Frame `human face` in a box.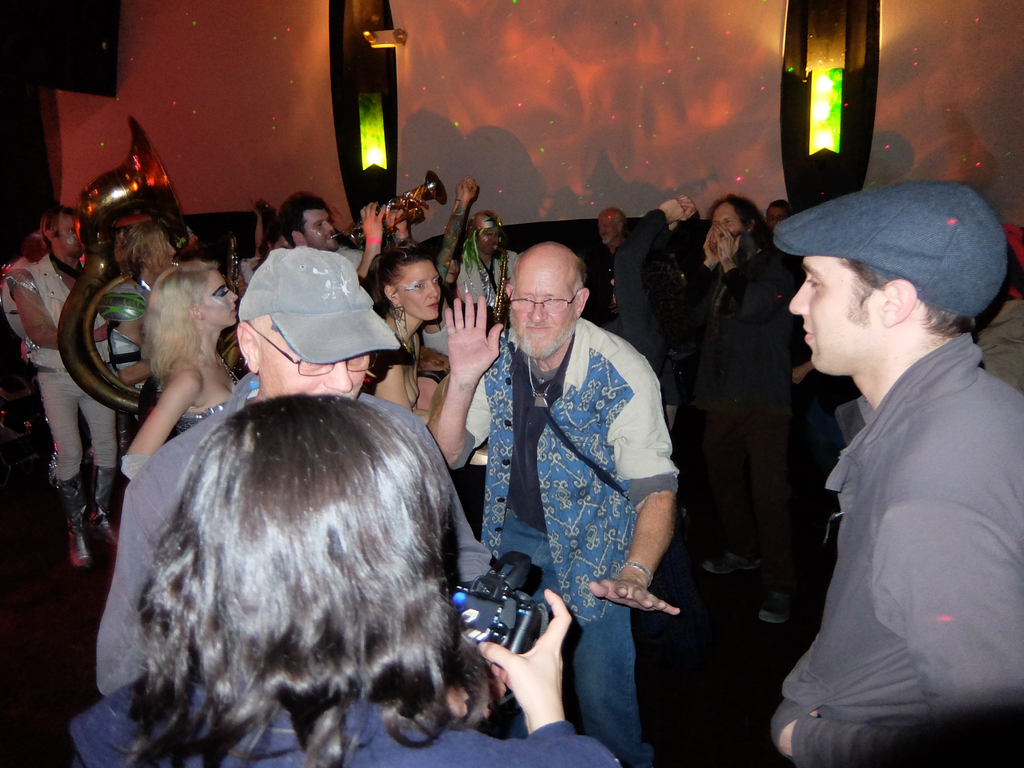
x1=708, y1=202, x2=744, y2=248.
